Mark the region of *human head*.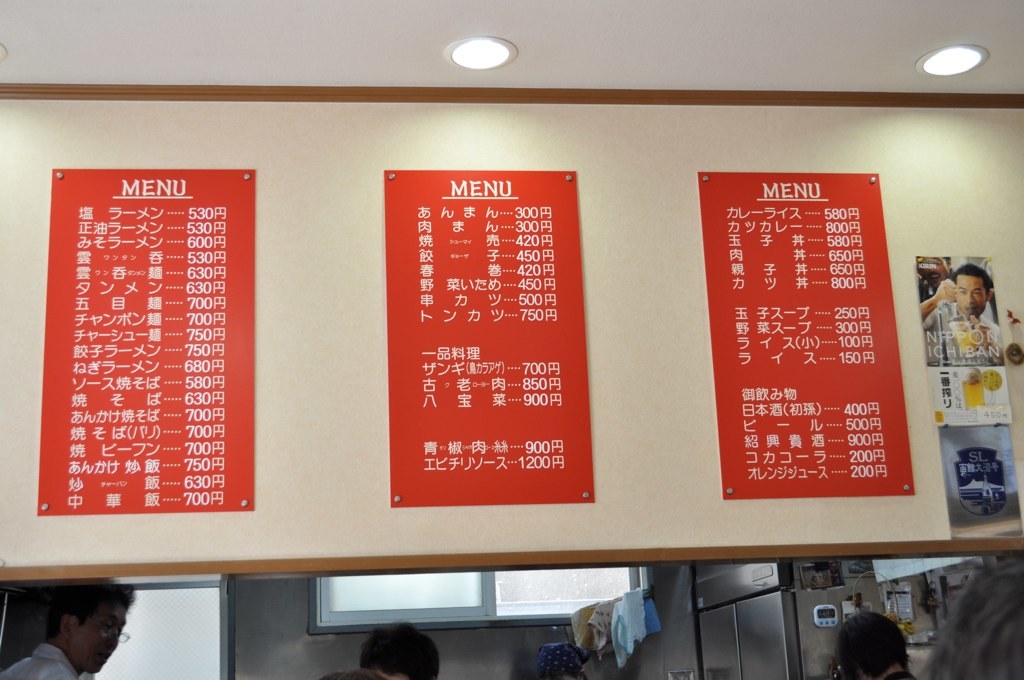
Region: [x1=360, y1=627, x2=438, y2=679].
